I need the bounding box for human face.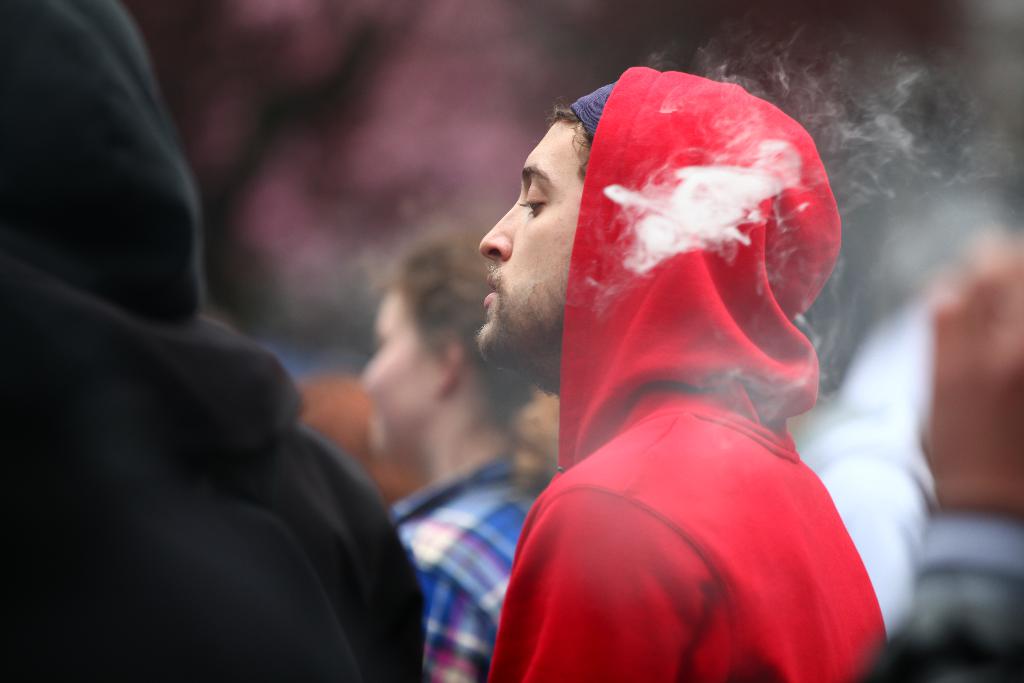
Here it is: 483 114 582 299.
